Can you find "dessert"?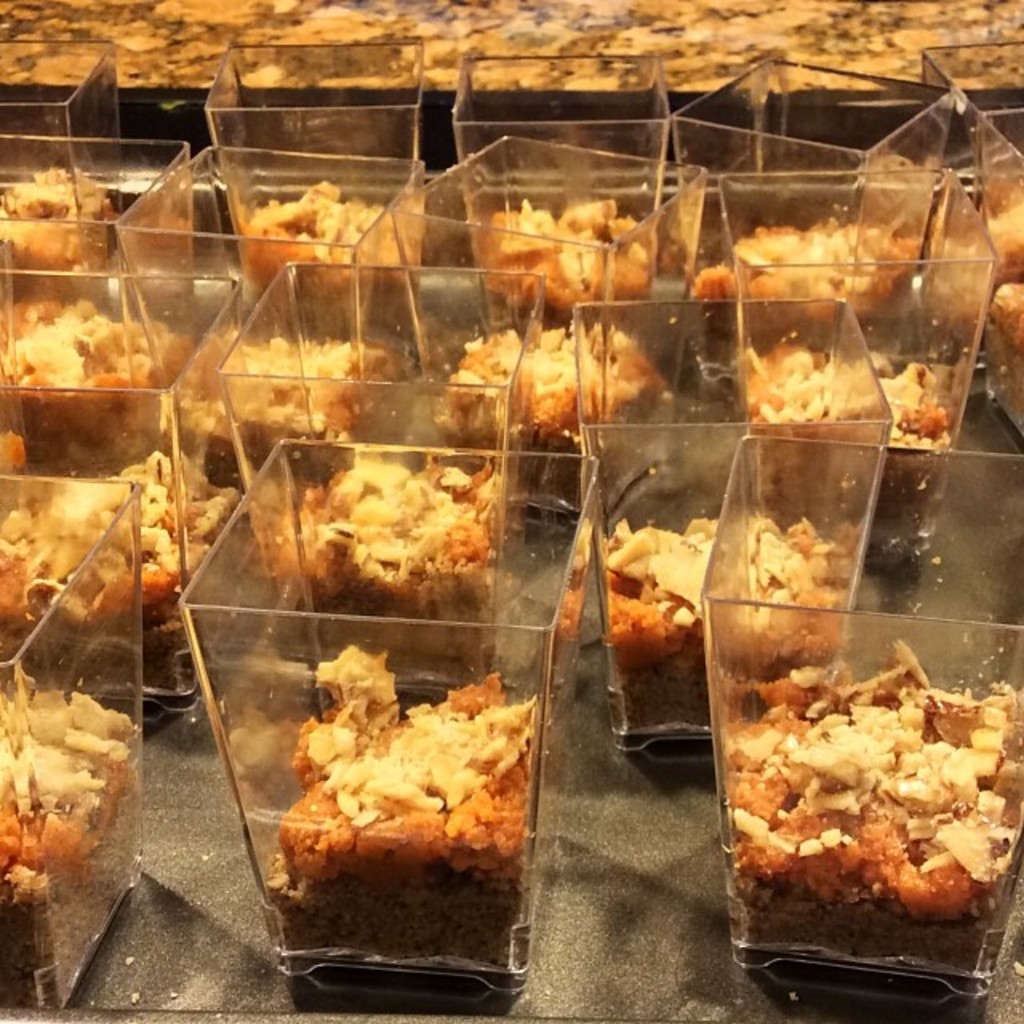
Yes, bounding box: [253,634,560,998].
